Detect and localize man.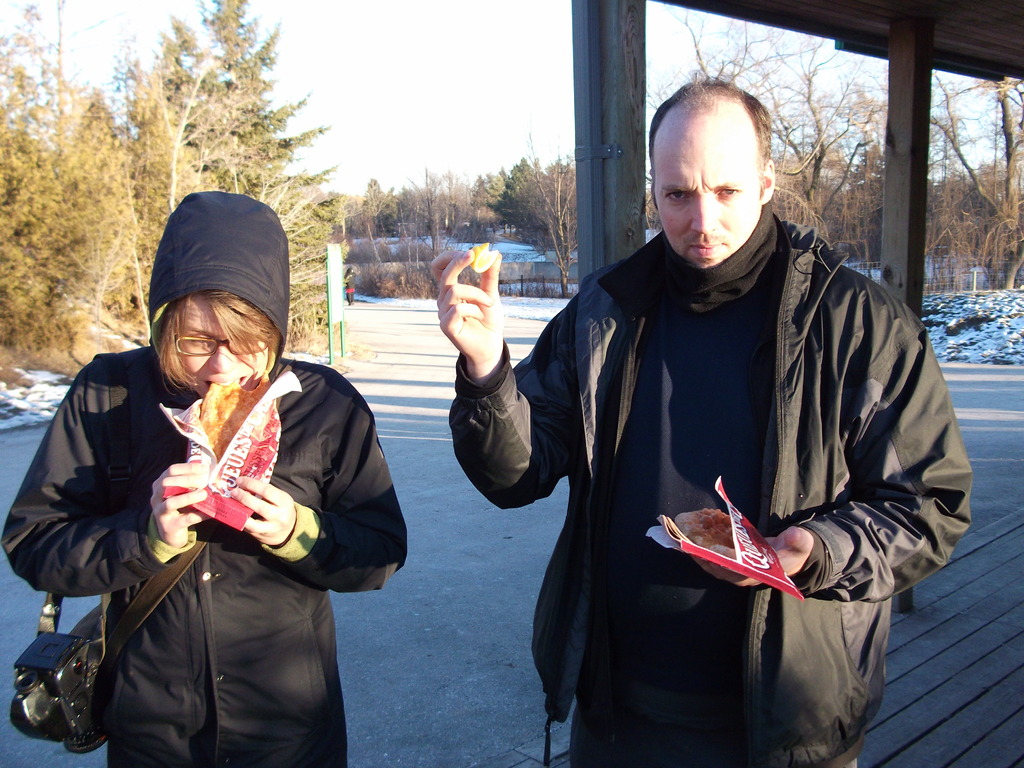
Localized at [483,50,963,767].
